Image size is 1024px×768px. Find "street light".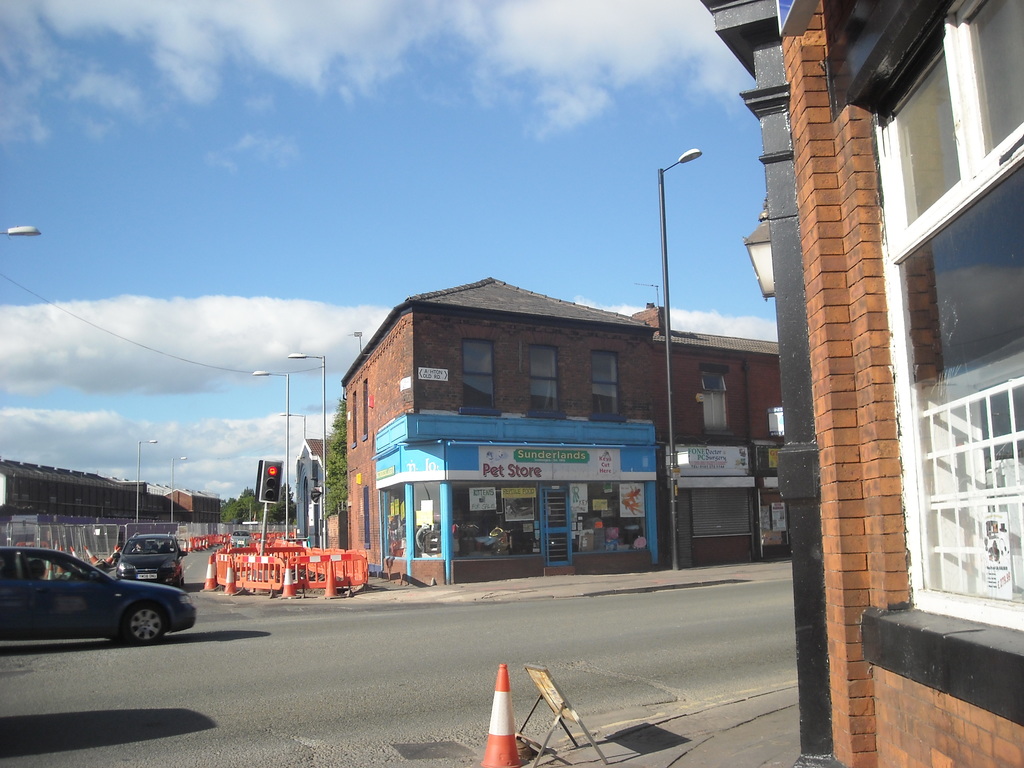
region(0, 222, 45, 238).
